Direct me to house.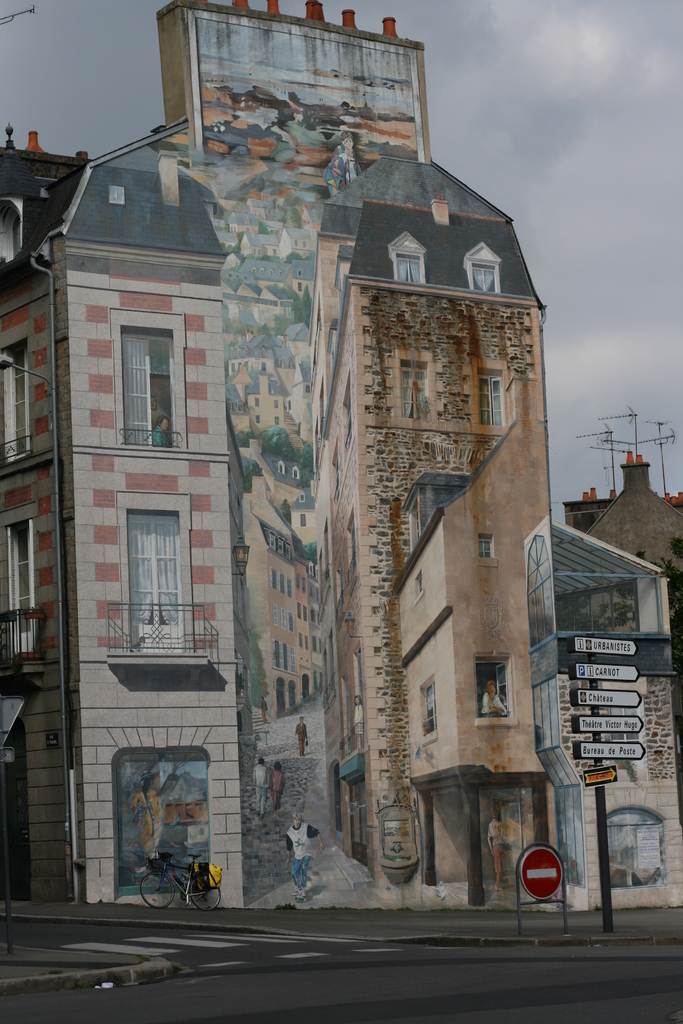
Direction: BBox(559, 514, 682, 920).
